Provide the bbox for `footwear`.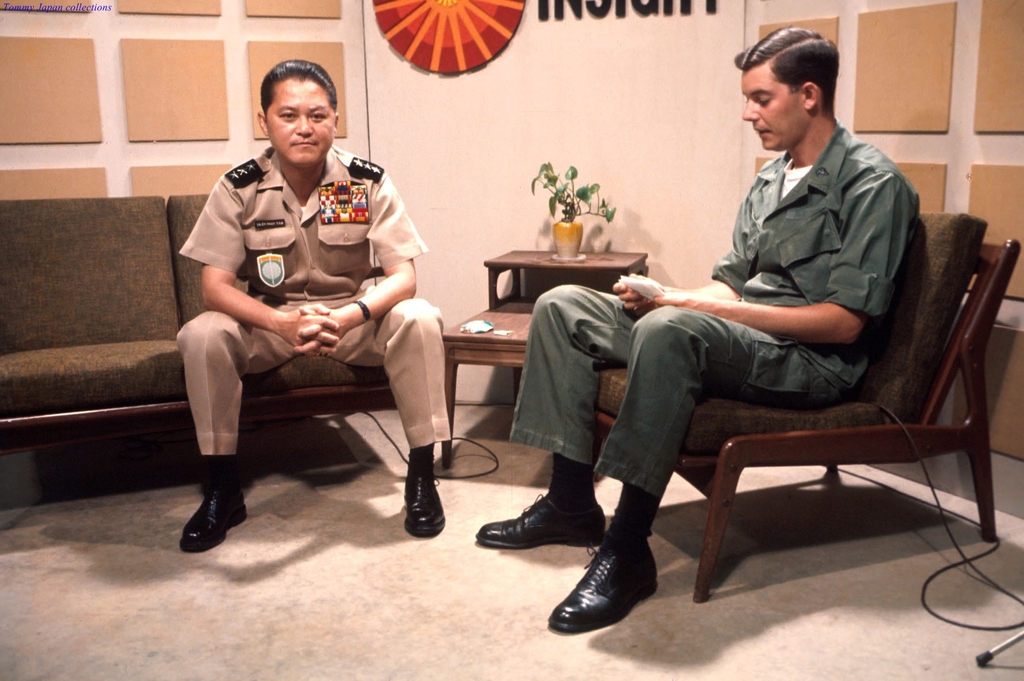
402,466,442,536.
